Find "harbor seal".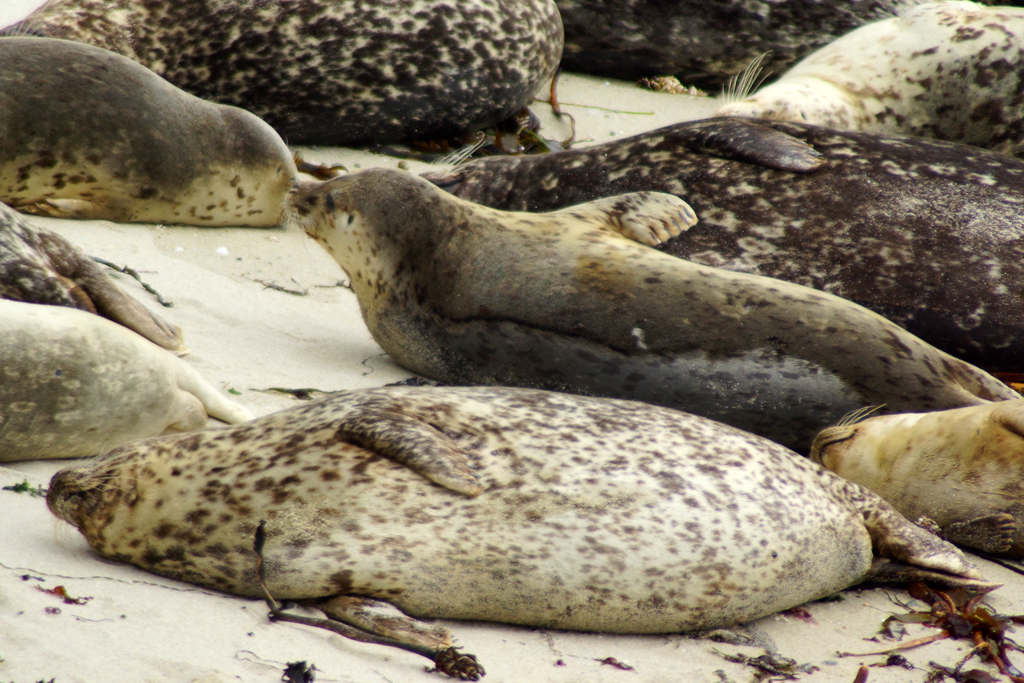
<bbox>566, 0, 905, 90</bbox>.
